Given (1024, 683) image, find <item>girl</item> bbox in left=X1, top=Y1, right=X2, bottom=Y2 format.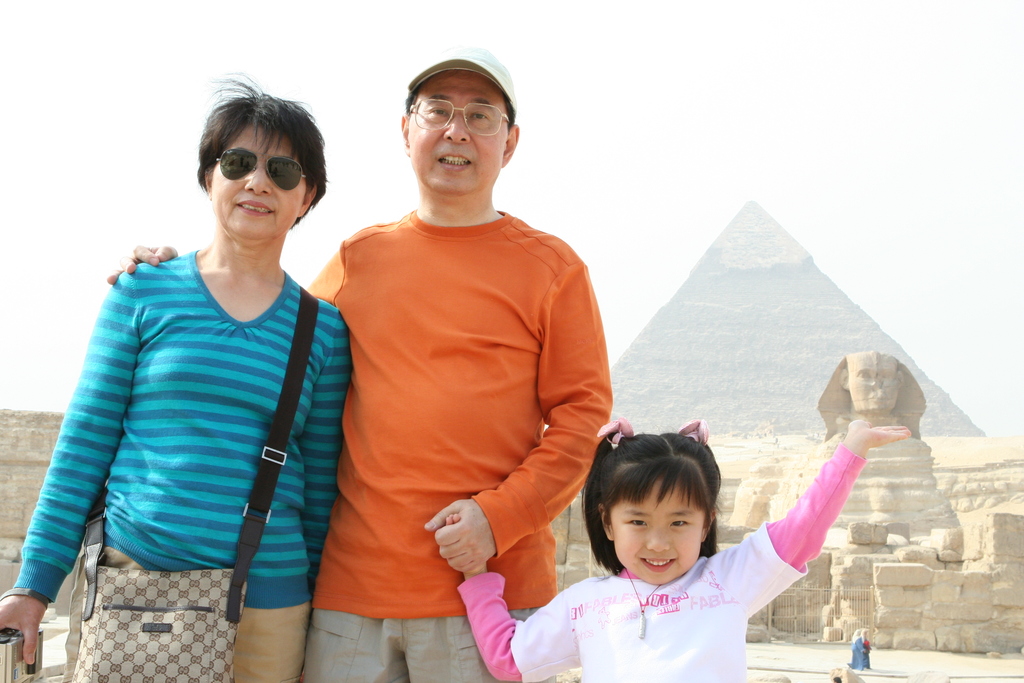
left=449, top=416, right=918, bottom=682.
